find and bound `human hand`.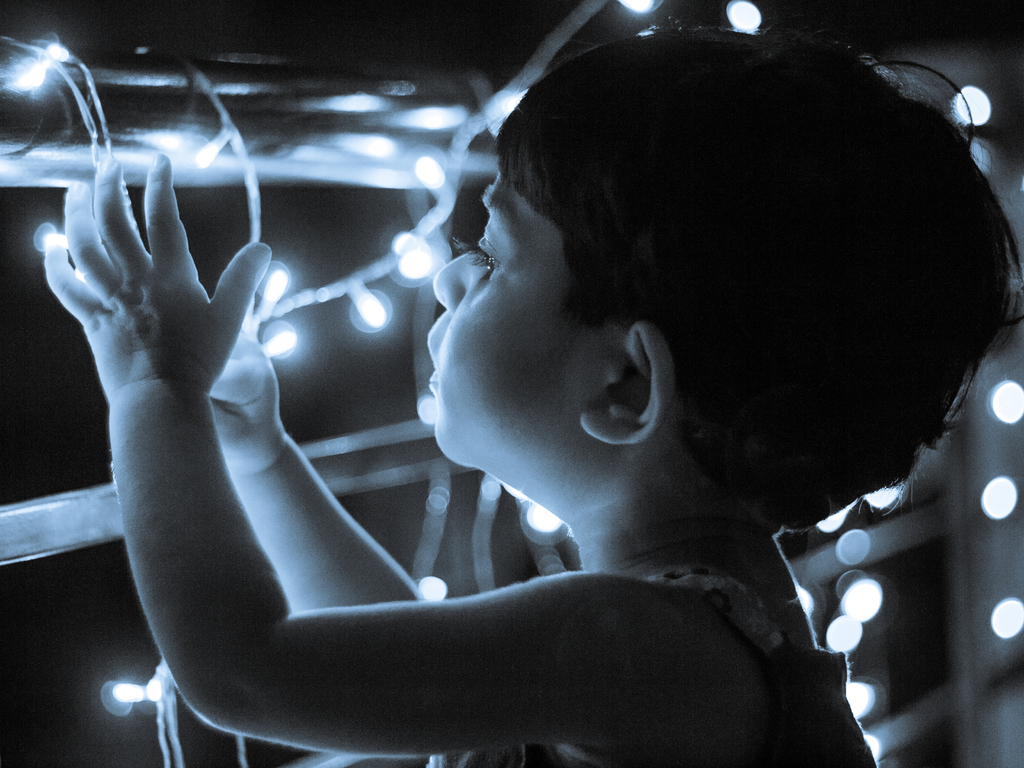
Bound: BBox(39, 132, 302, 499).
